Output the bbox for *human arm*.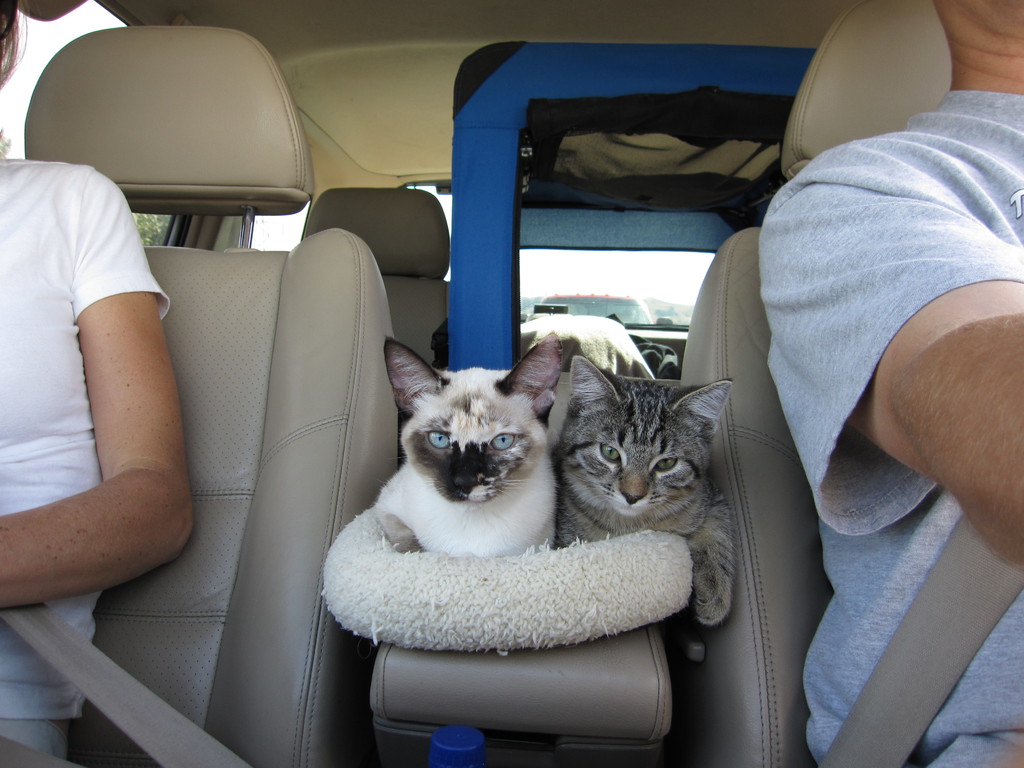
x1=18, y1=193, x2=204, y2=638.
